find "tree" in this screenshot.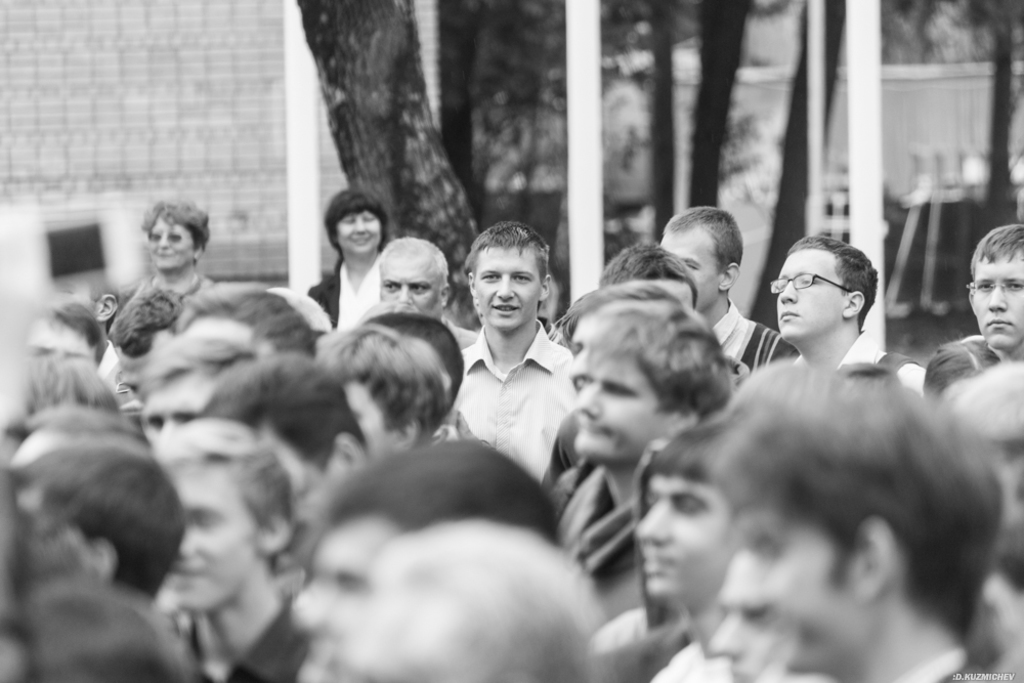
The bounding box for "tree" is detection(295, 0, 513, 318).
